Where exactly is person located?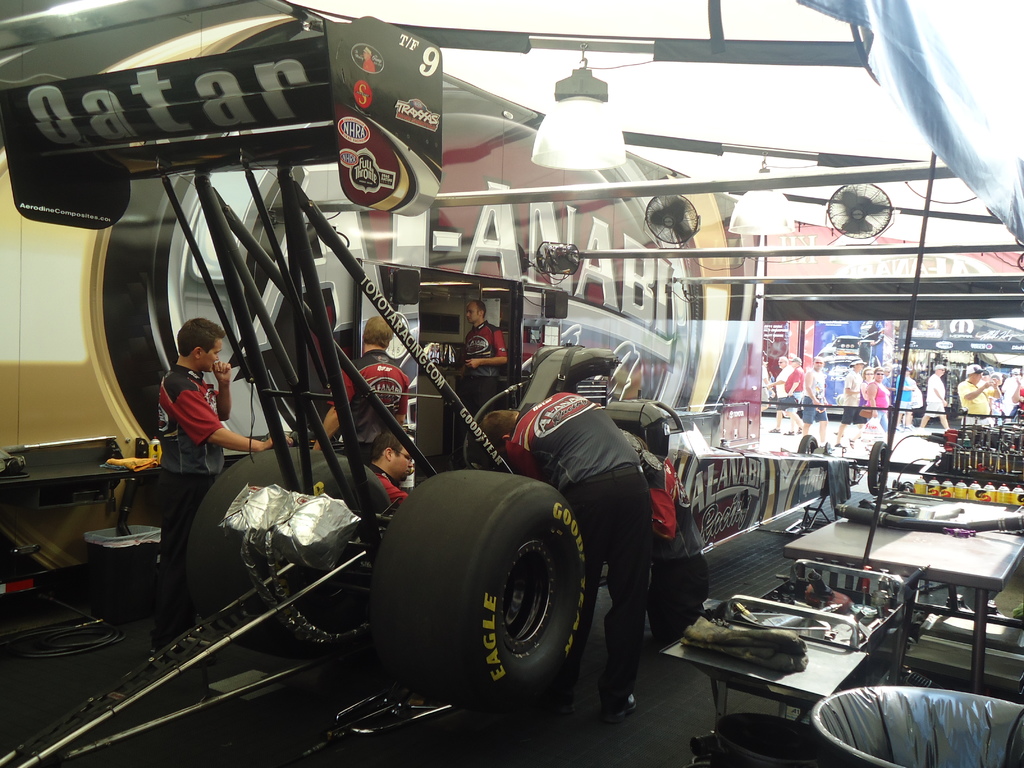
Its bounding box is [891,365,918,449].
